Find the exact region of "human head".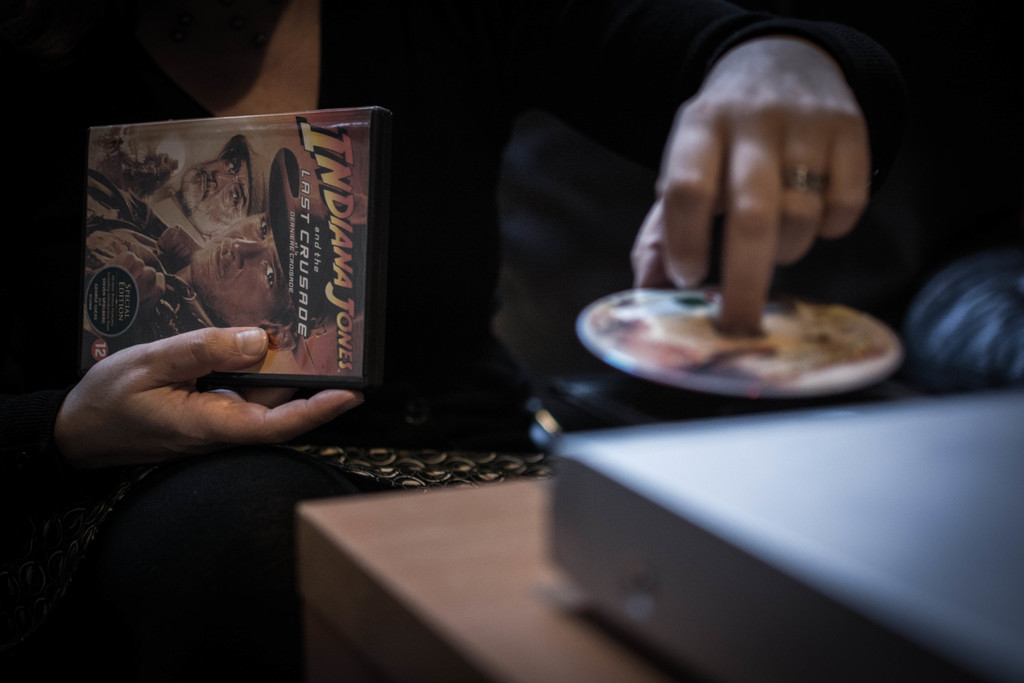
Exact region: region(181, 149, 259, 229).
